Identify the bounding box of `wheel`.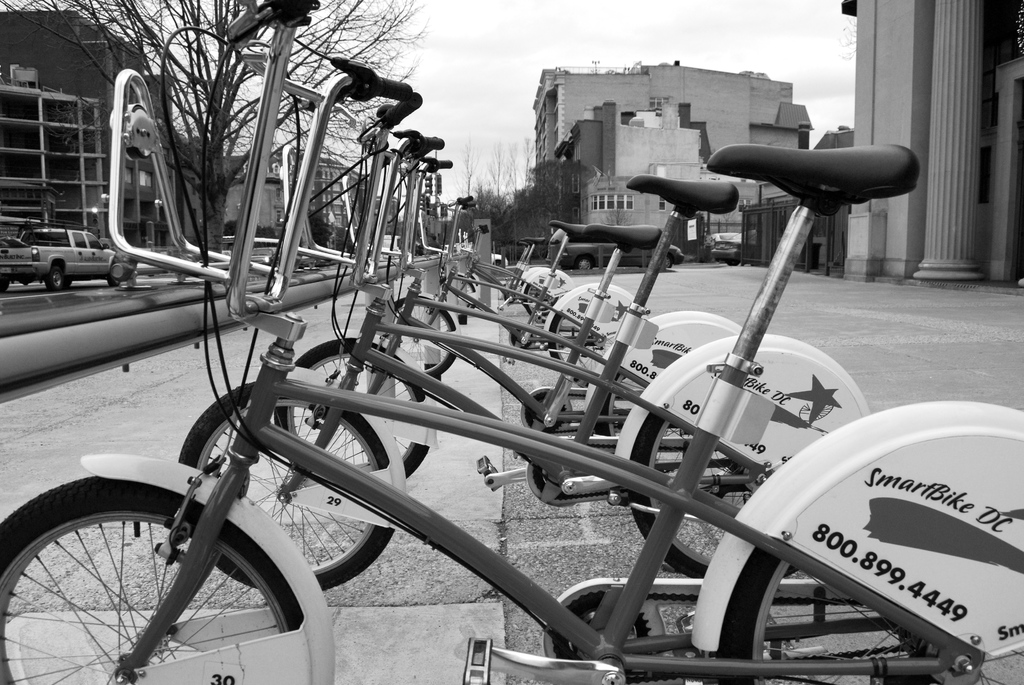
locate(627, 411, 798, 579).
